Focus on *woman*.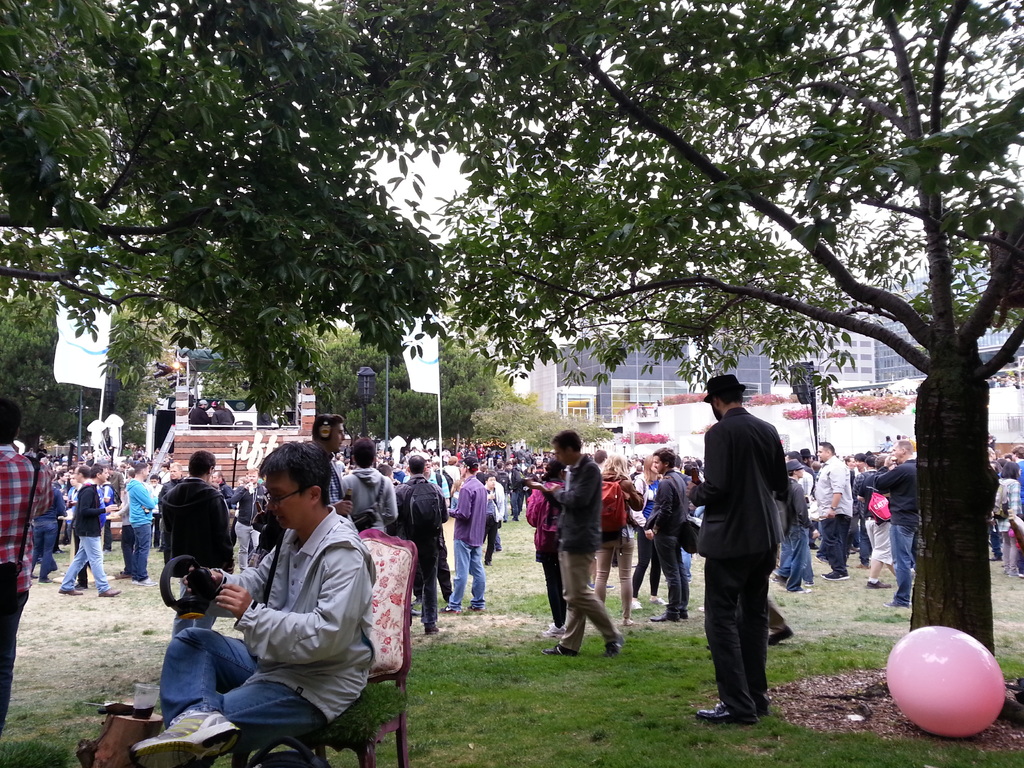
Focused at select_region(595, 454, 641, 624).
